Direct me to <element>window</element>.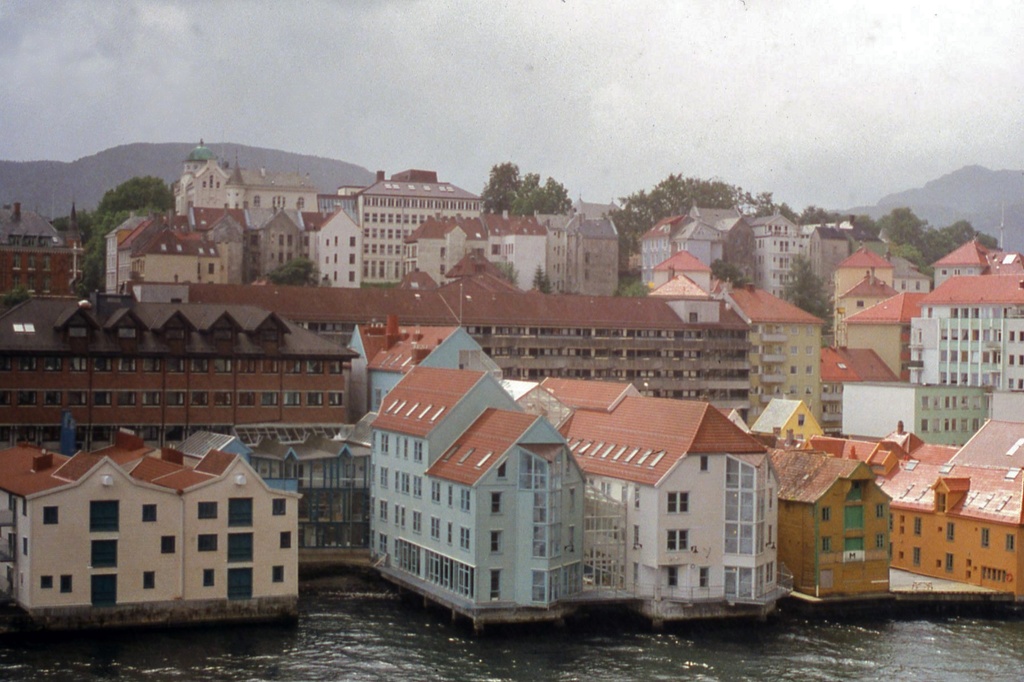
Direction: x1=983, y1=564, x2=1011, y2=585.
